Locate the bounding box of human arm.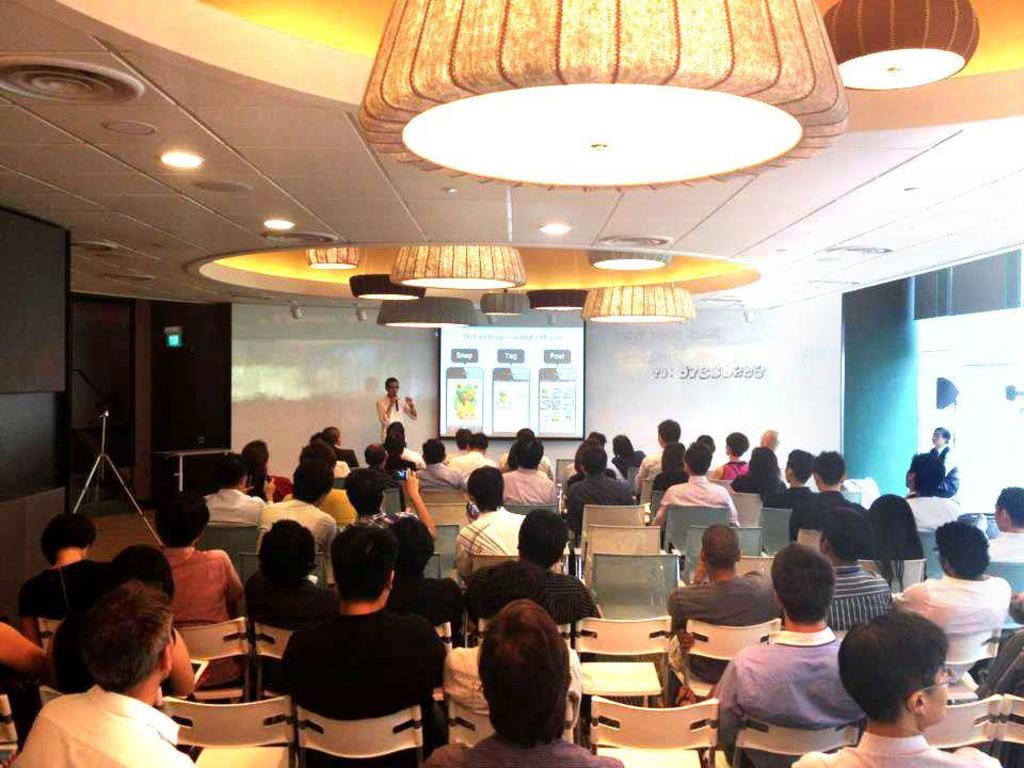
Bounding box: [883, 577, 937, 619].
